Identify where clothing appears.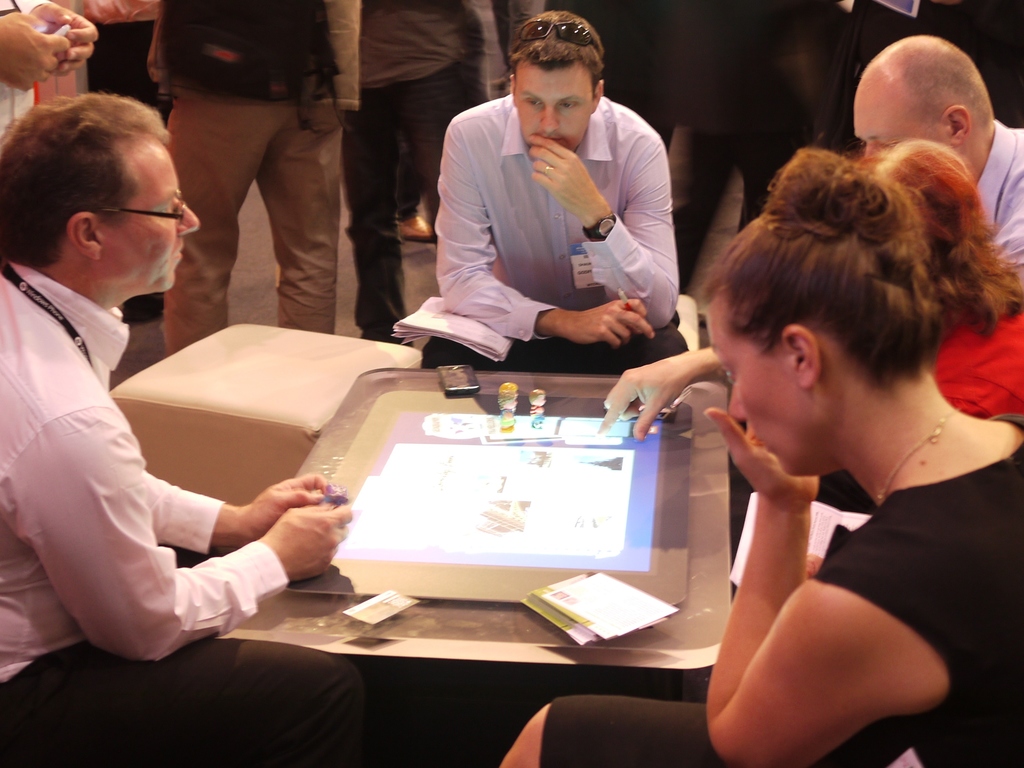
Appears at bbox=[412, 76, 696, 375].
